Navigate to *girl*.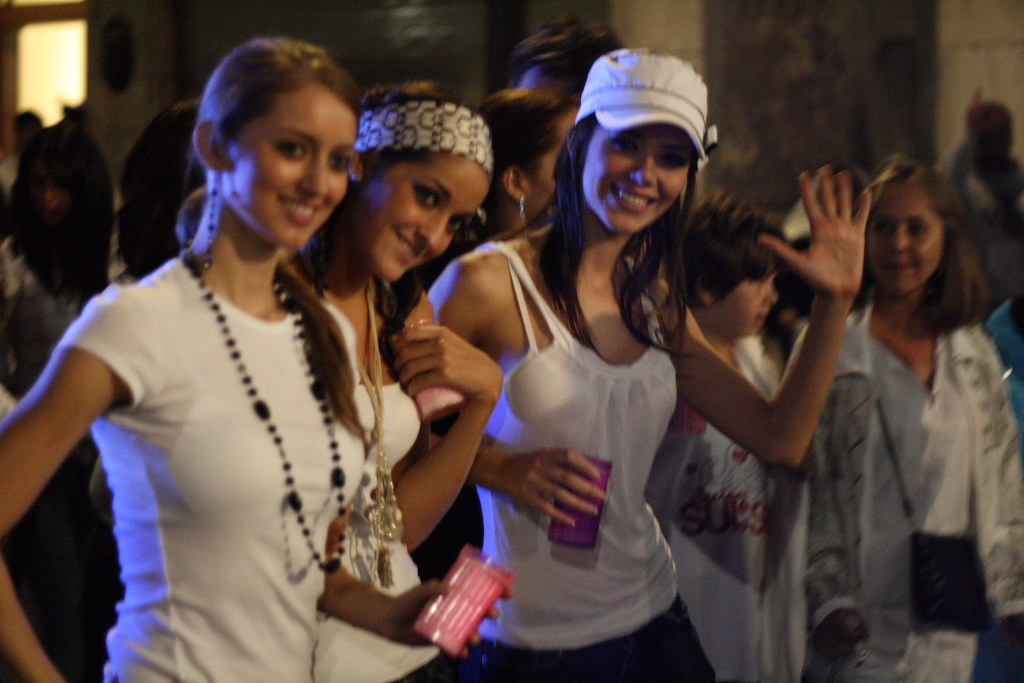
Navigation target: {"x1": 785, "y1": 158, "x2": 1013, "y2": 682}.
